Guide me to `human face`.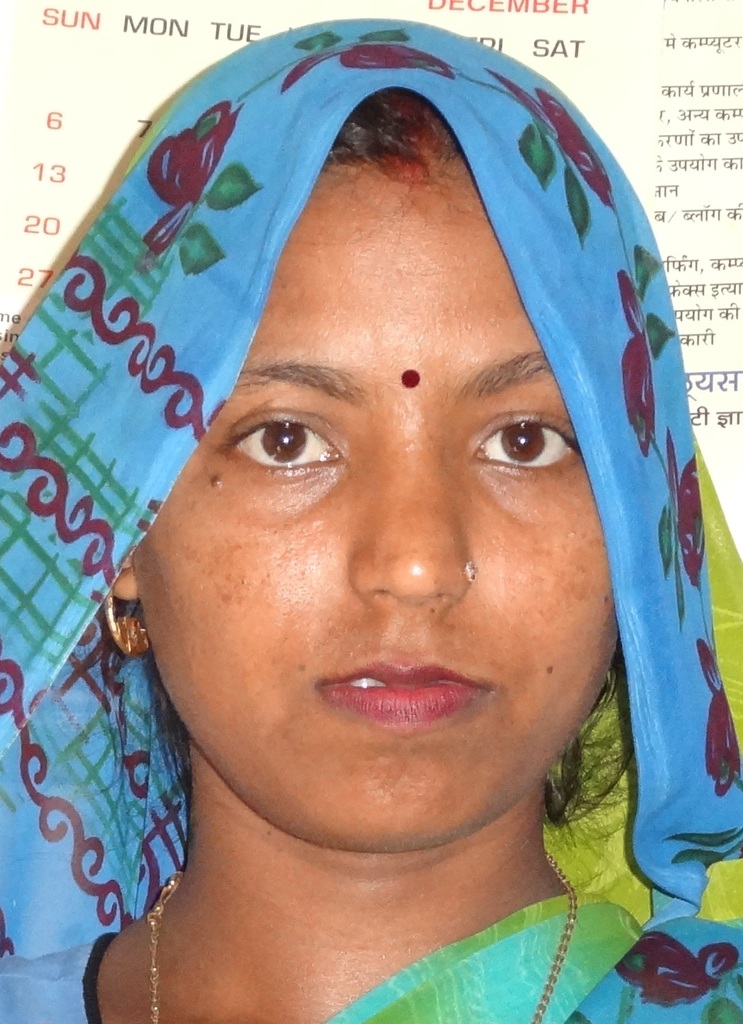
Guidance: 135:146:614:851.
